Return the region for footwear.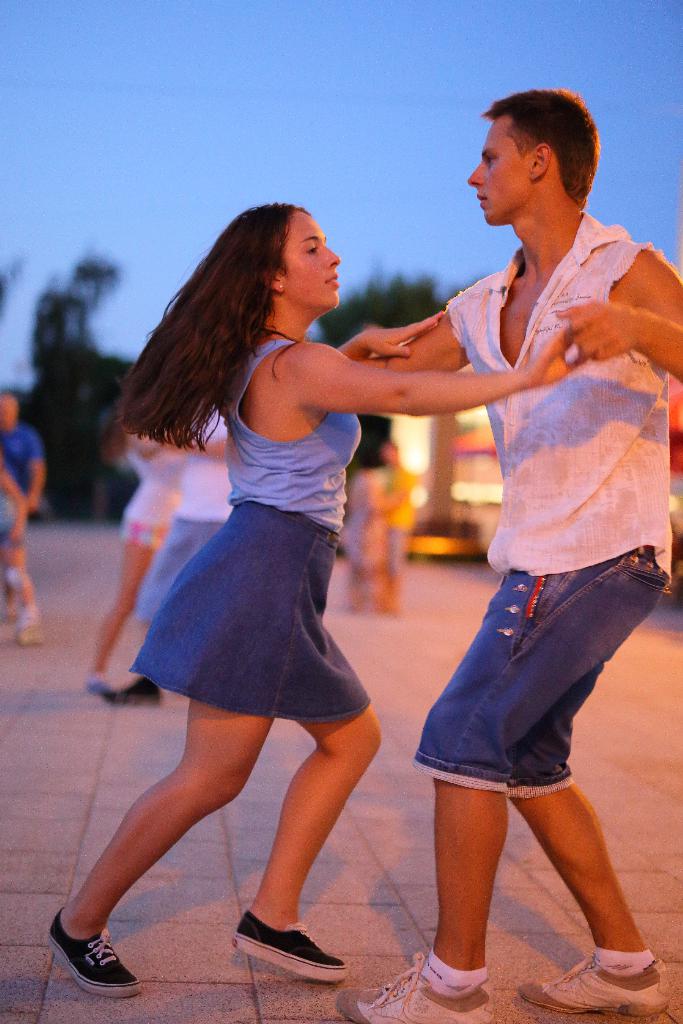
[45, 908, 151, 995].
